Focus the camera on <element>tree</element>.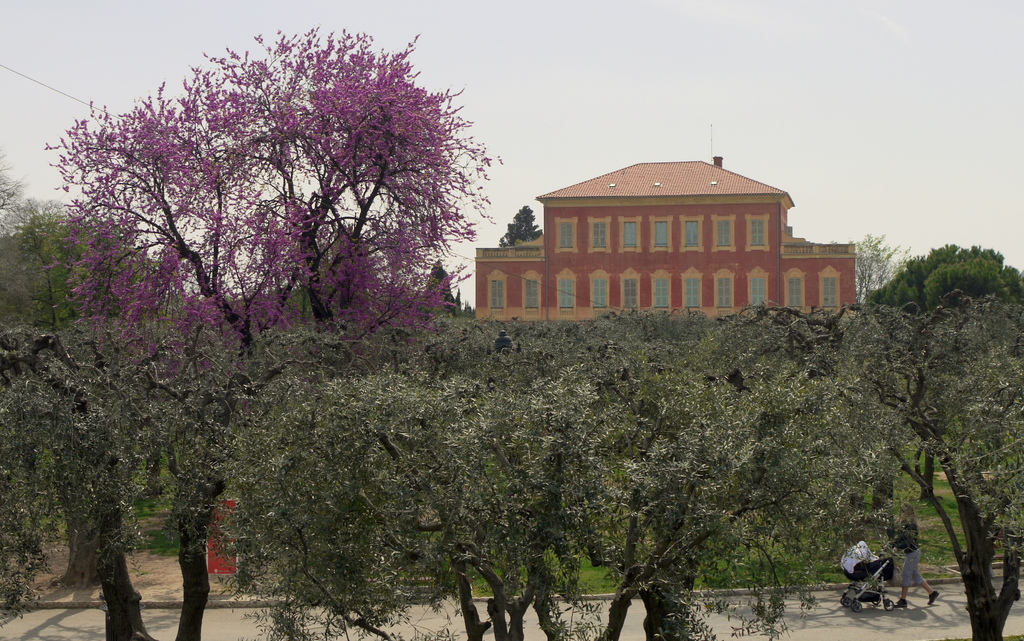
Focus region: <box>0,318,223,640</box>.
